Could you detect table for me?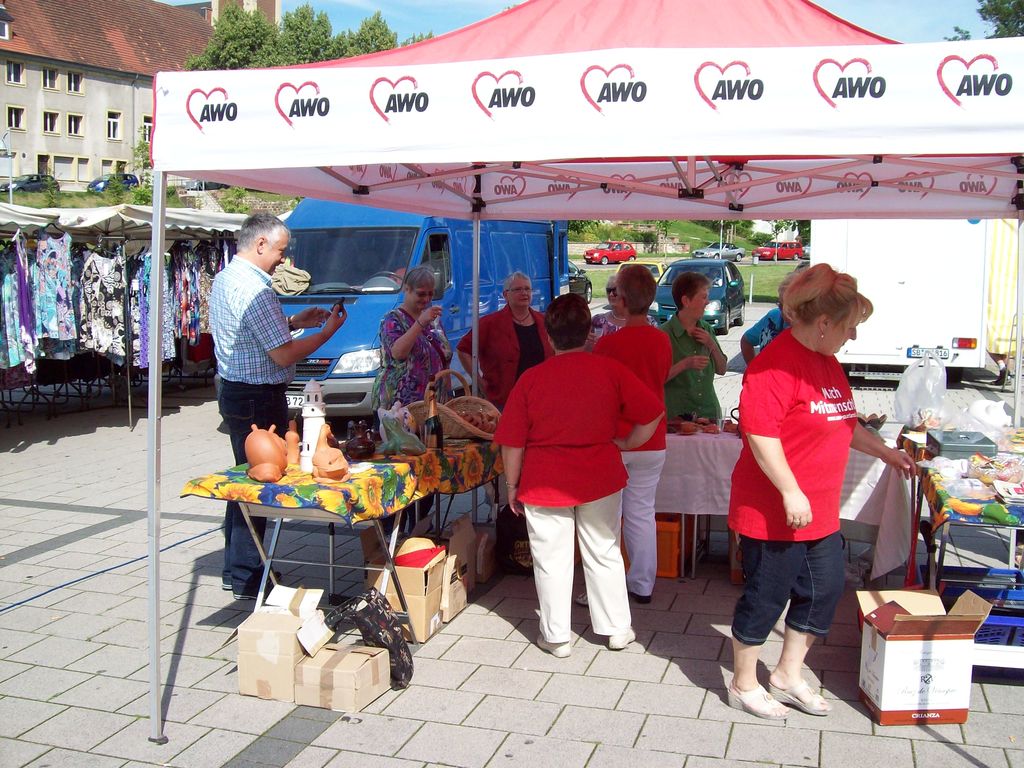
Detection result: left=177, top=444, right=438, bottom=595.
